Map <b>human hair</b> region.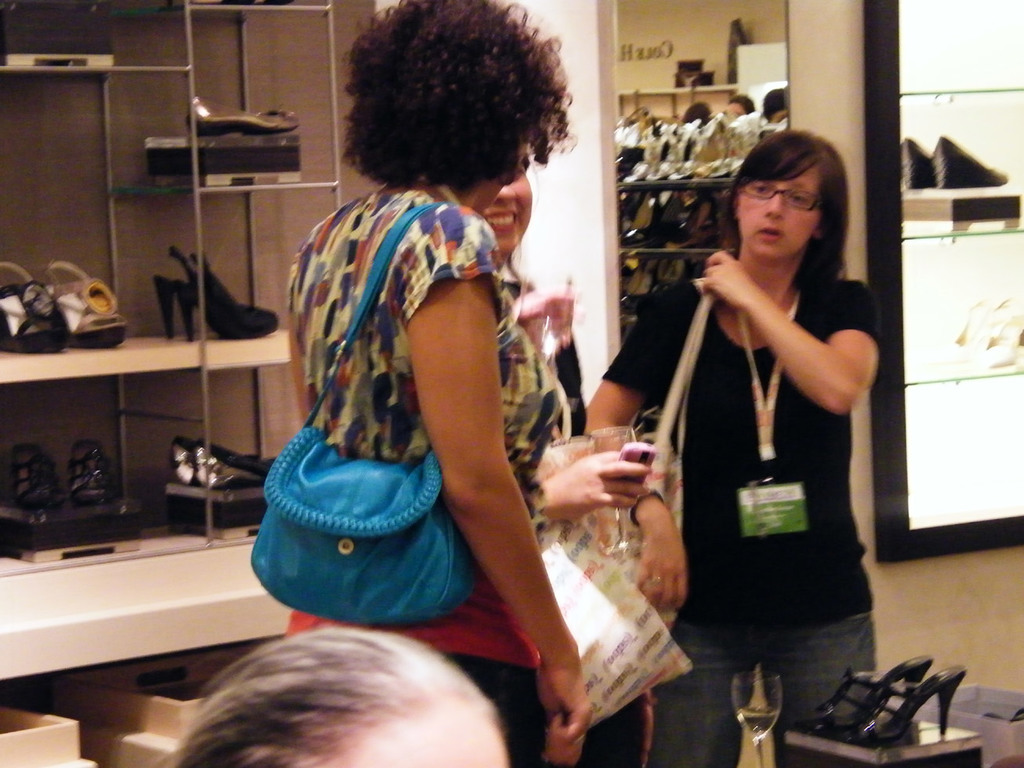
Mapped to <region>339, 0, 570, 191</region>.
